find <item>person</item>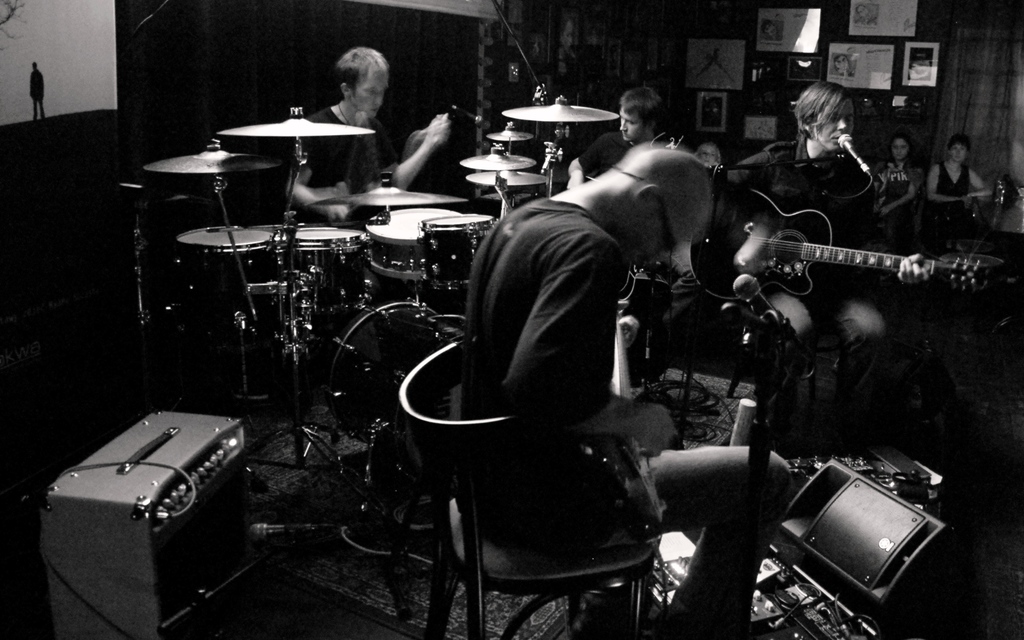
[left=722, top=71, right=893, bottom=434]
